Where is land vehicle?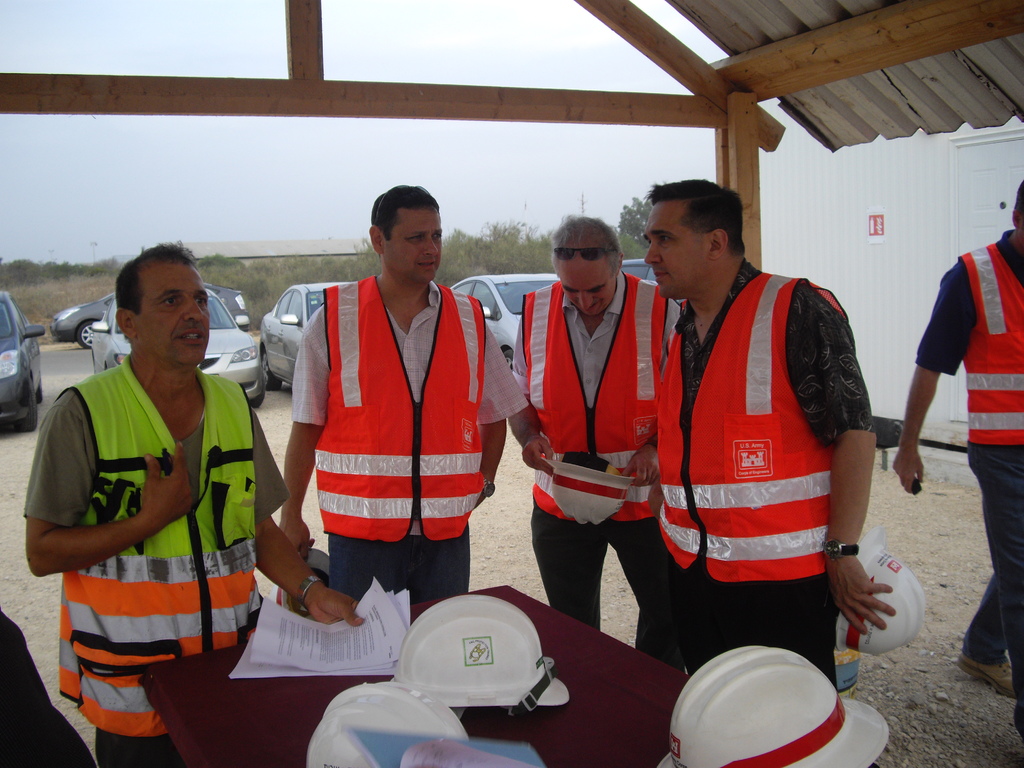
{"left": 259, "top": 280, "right": 348, "bottom": 394}.
